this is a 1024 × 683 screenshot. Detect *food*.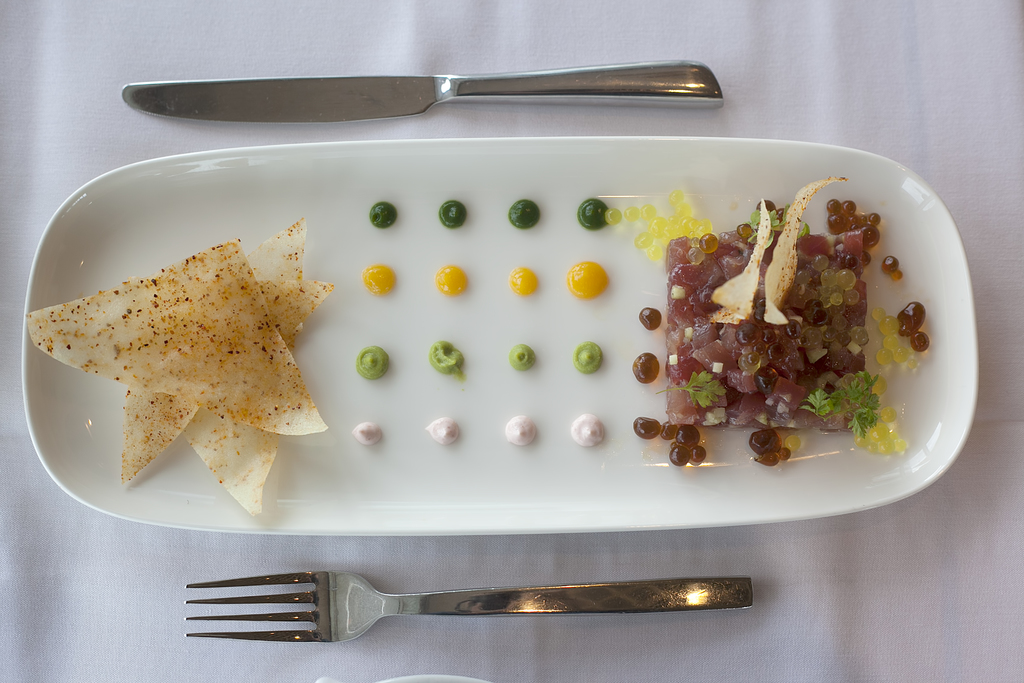
(left=640, top=303, right=661, bottom=331).
